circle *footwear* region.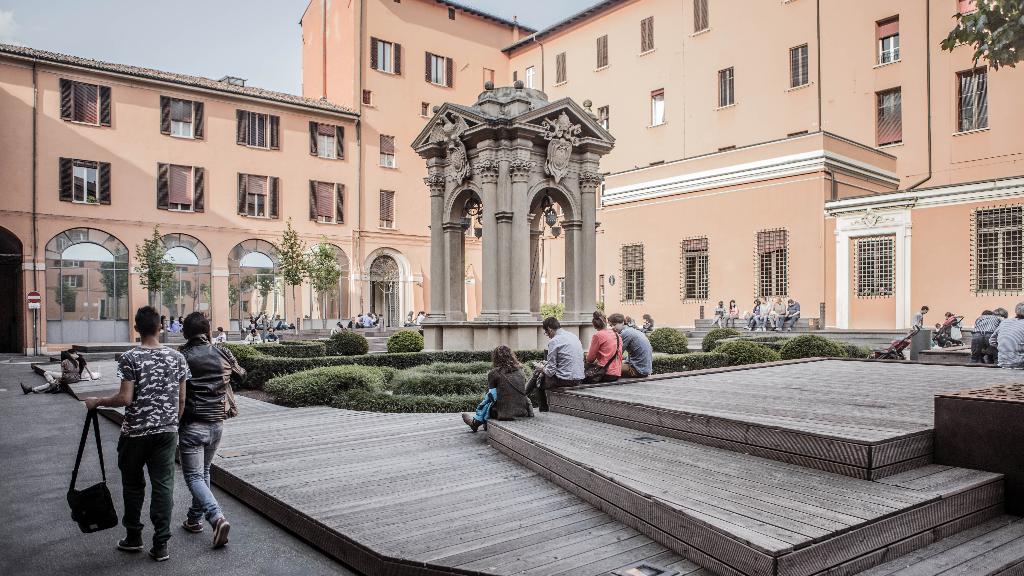
Region: 21, 383, 33, 396.
